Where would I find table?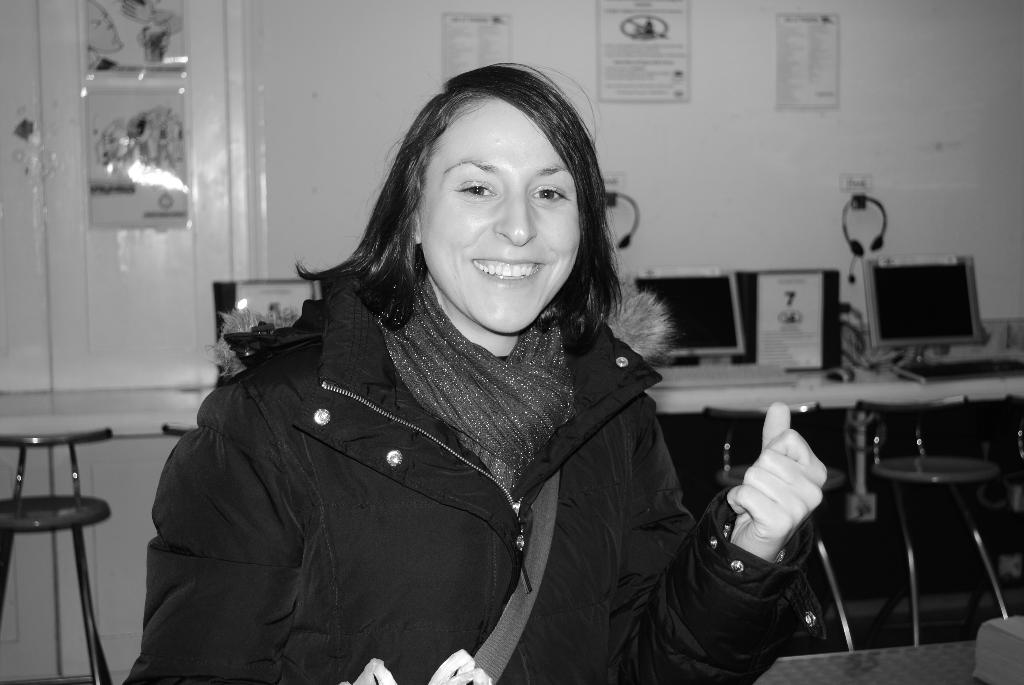
At {"x1": 4, "y1": 421, "x2": 120, "y2": 684}.
